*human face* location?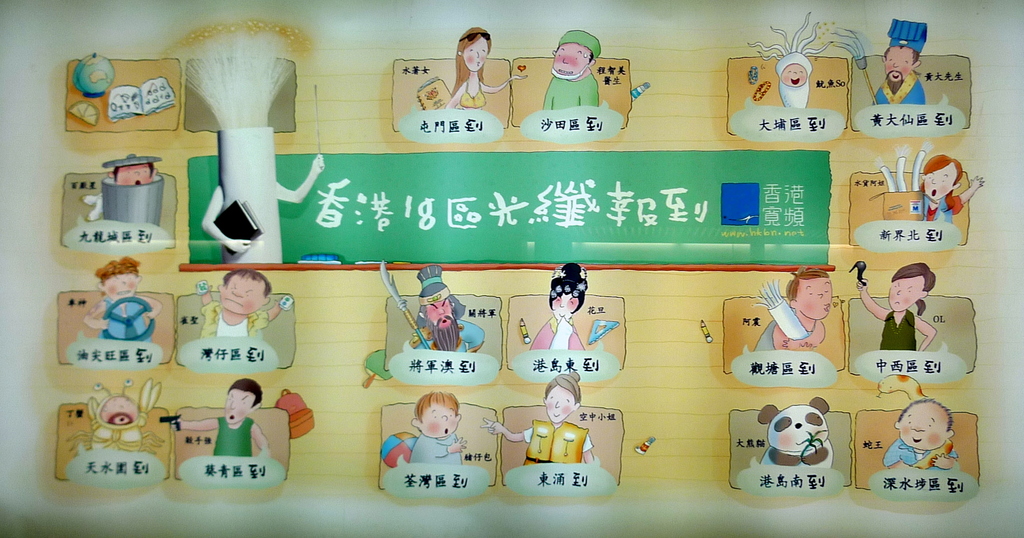
x1=427, y1=298, x2=451, y2=332
